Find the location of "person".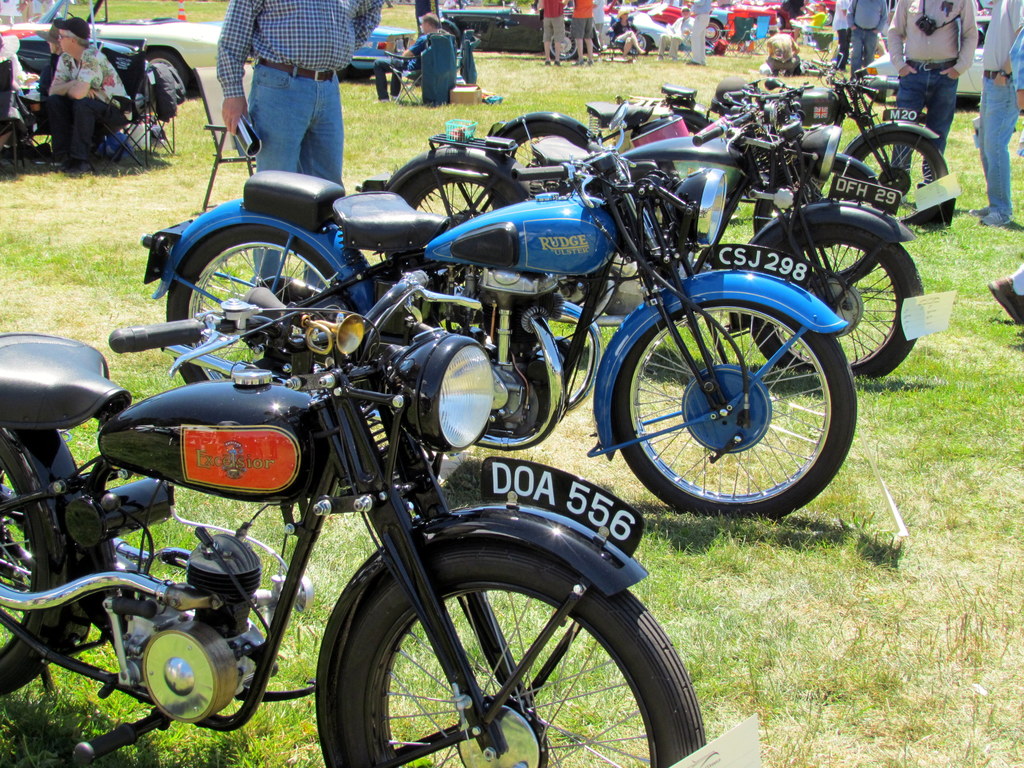
Location: 215, 0, 387, 307.
